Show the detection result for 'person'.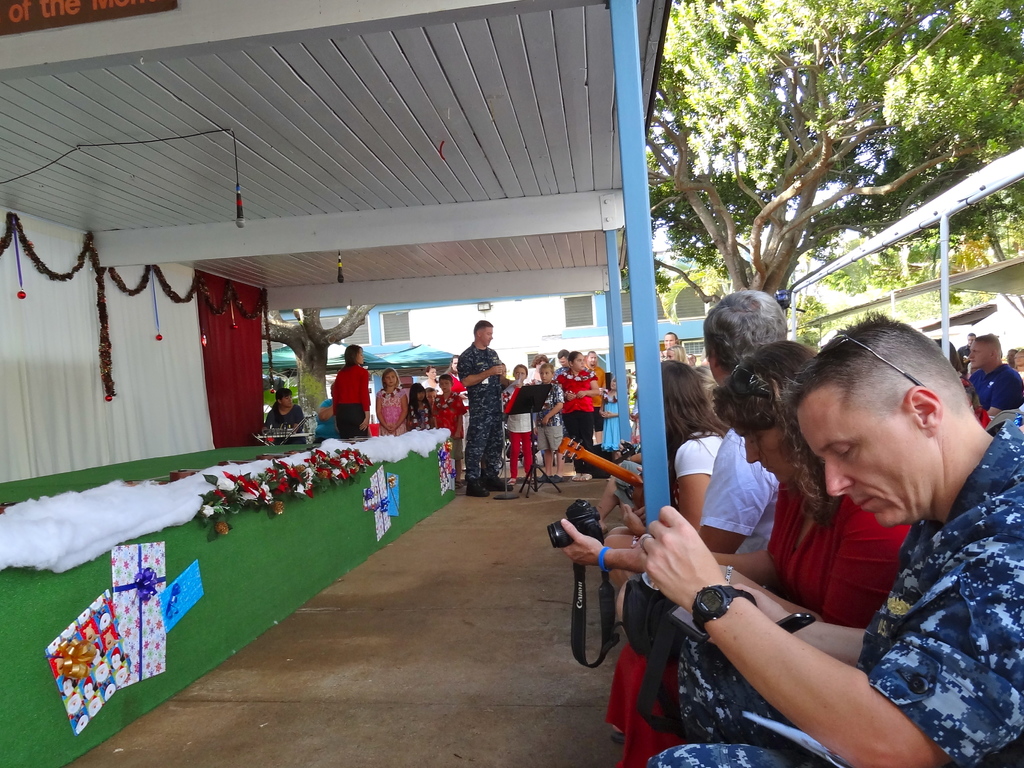
<region>324, 334, 375, 456</region>.
